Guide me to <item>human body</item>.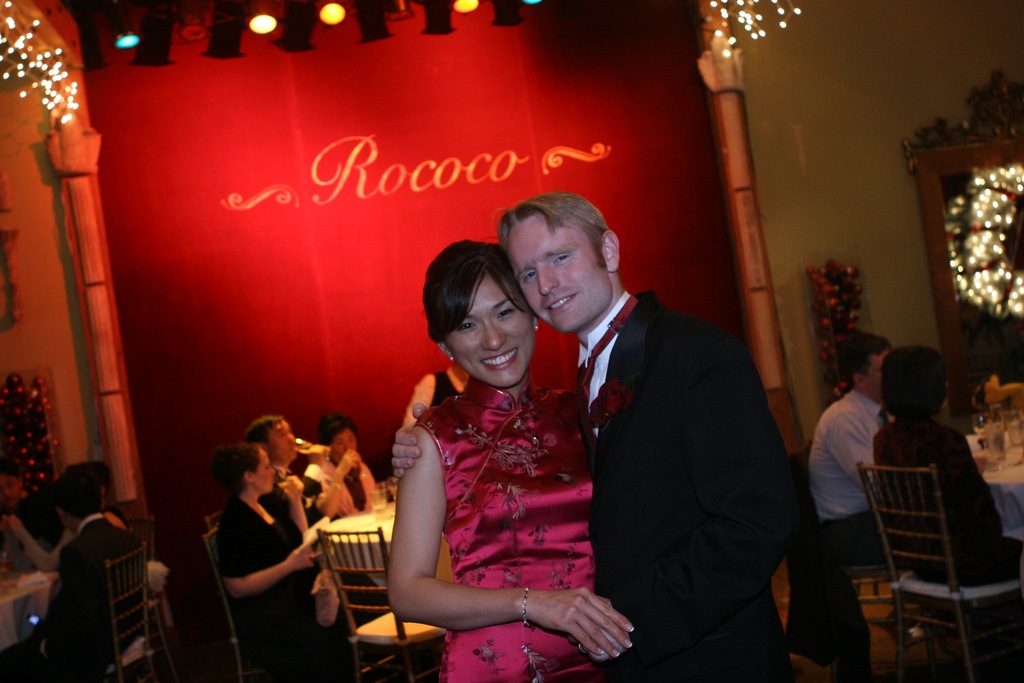
Guidance: 1 513 125 575.
